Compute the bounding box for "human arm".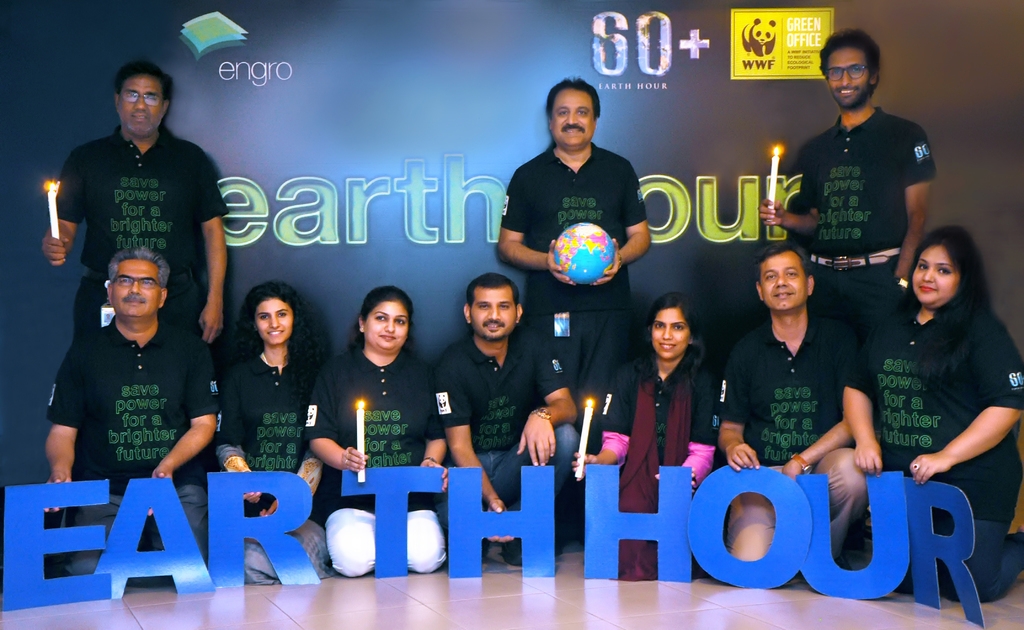
[left=652, top=361, right=726, bottom=494].
